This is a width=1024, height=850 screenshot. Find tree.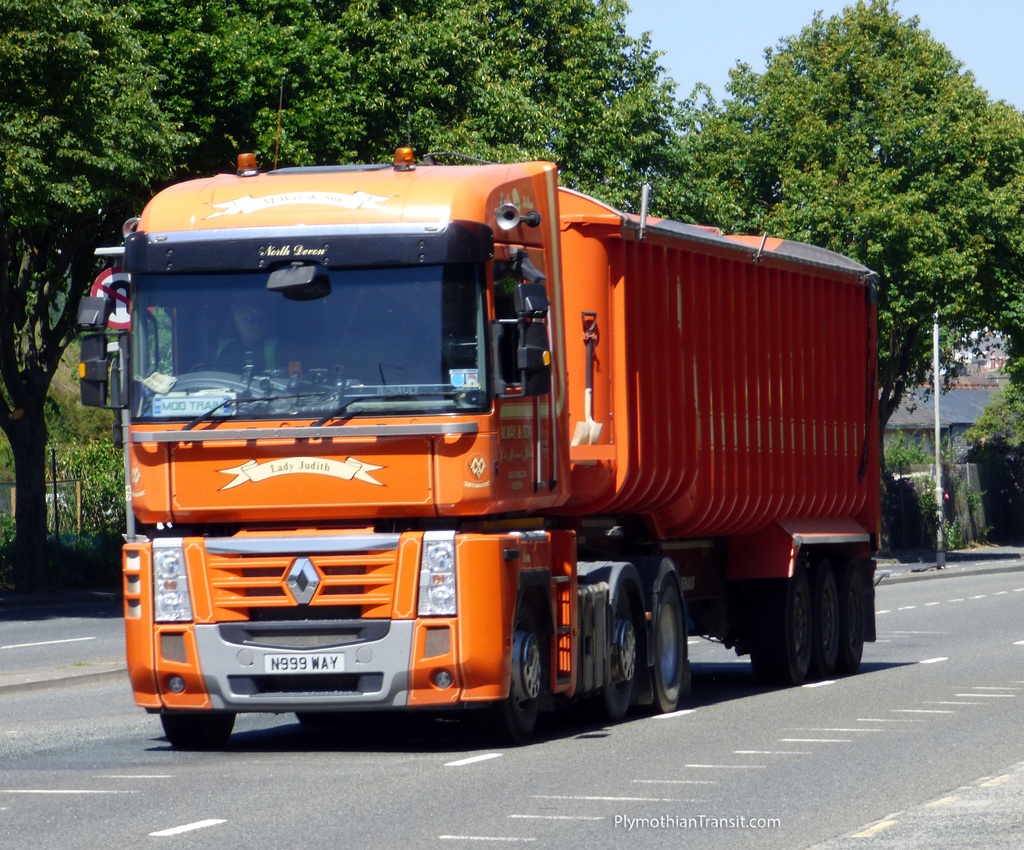
Bounding box: 218:0:676:200.
